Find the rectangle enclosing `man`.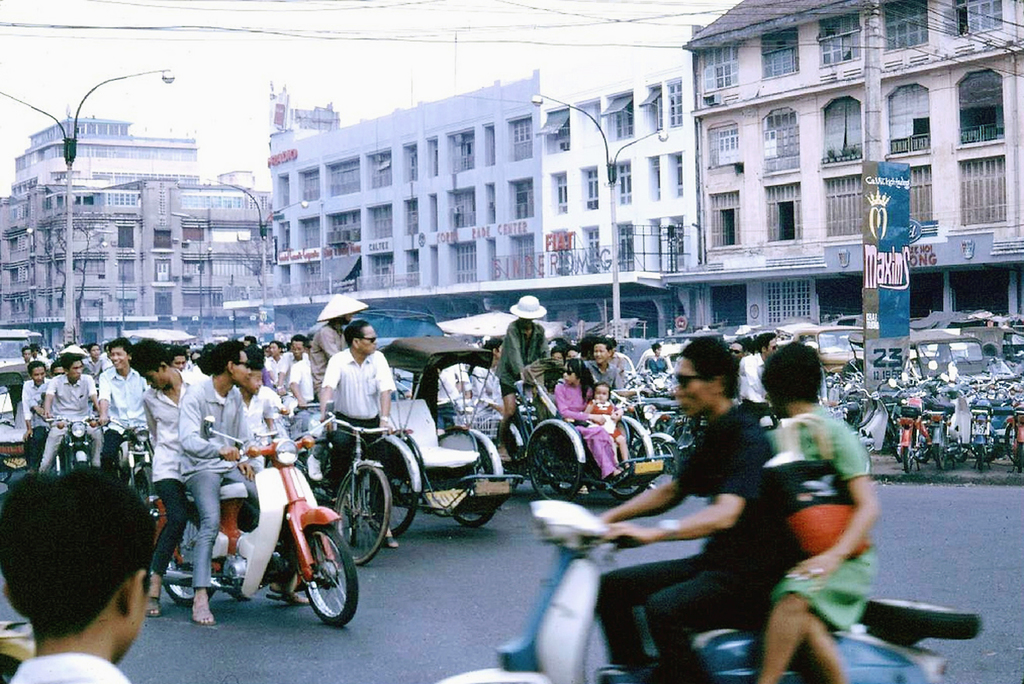
<box>320,321,399,552</box>.
